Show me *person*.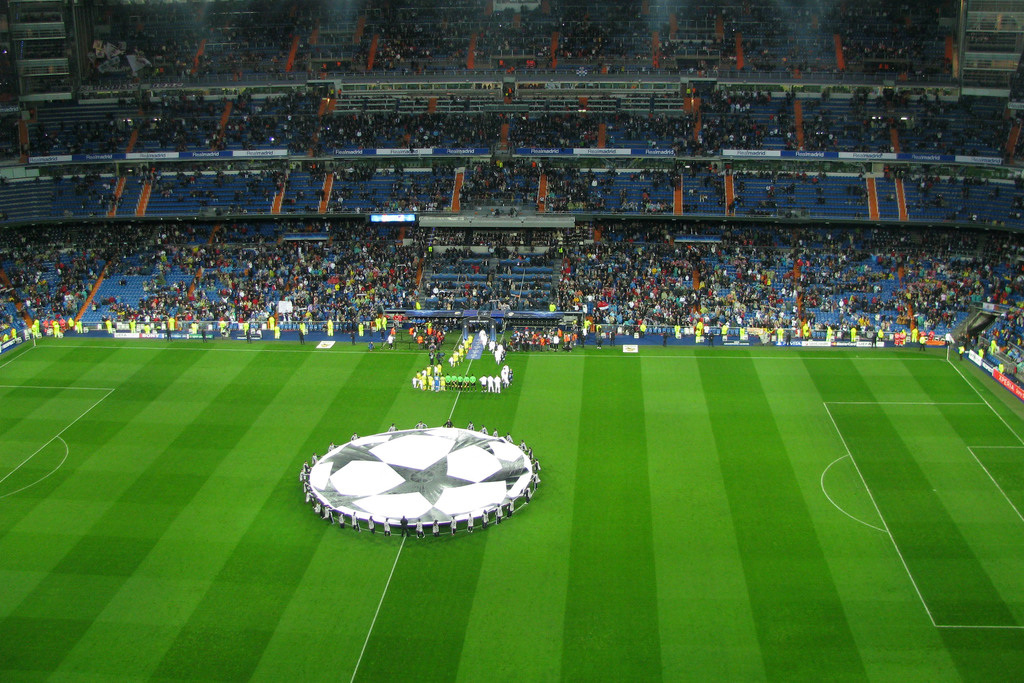
*person* is here: (x1=304, y1=480, x2=310, y2=492).
